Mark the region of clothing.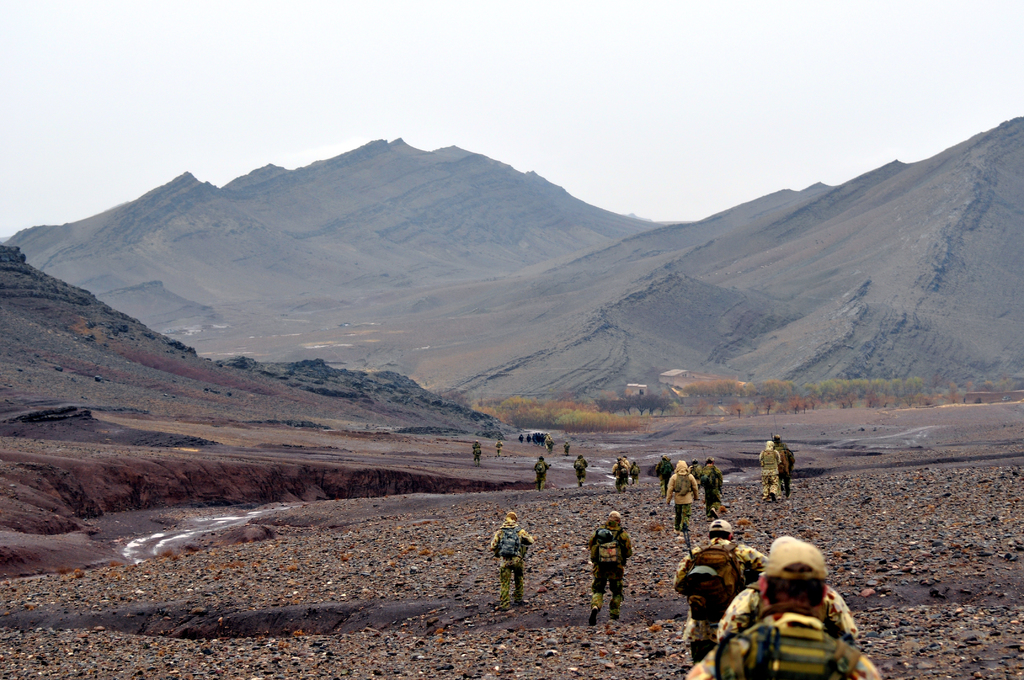
Region: 488,523,533,607.
